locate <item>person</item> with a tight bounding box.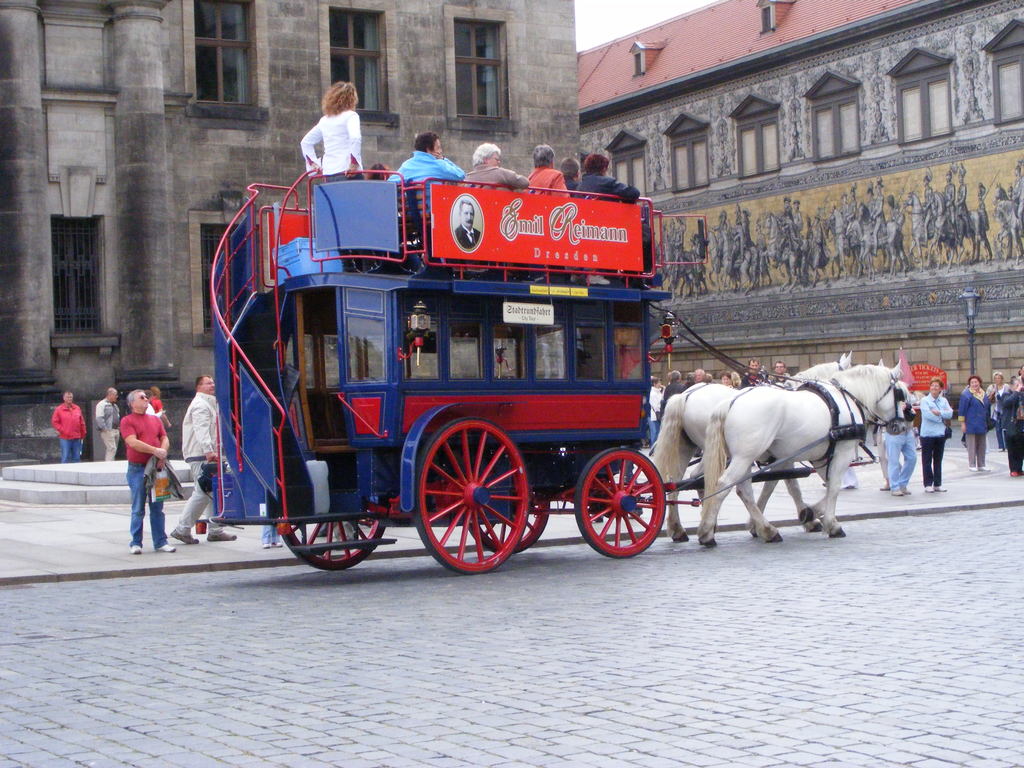
x1=452, y1=198, x2=480, y2=250.
